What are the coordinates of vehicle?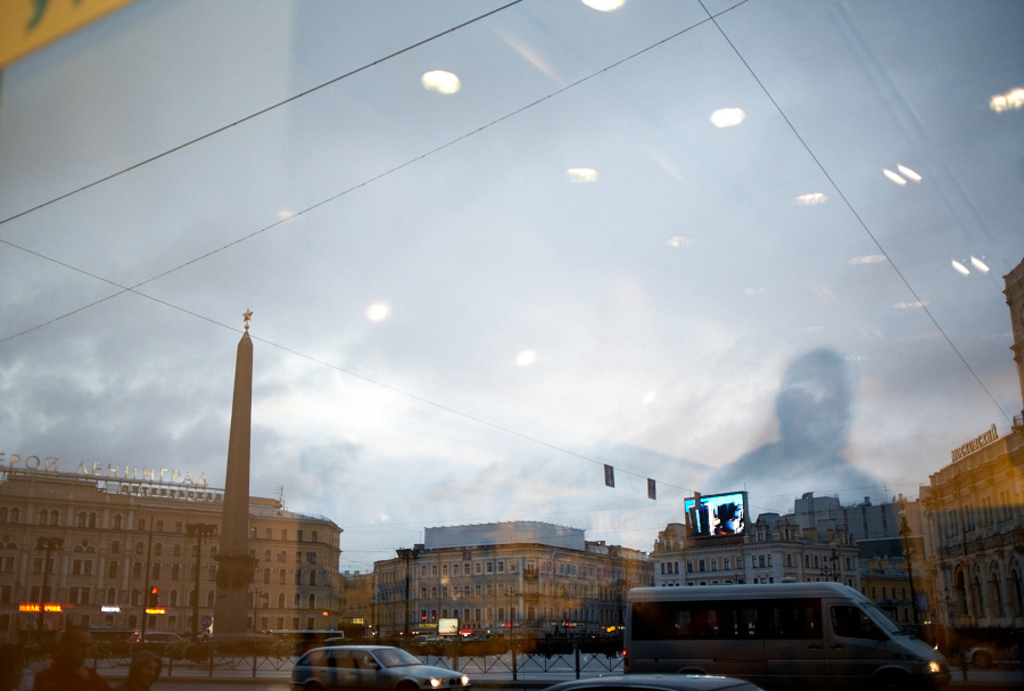
x1=290 y1=643 x2=473 y2=690.
